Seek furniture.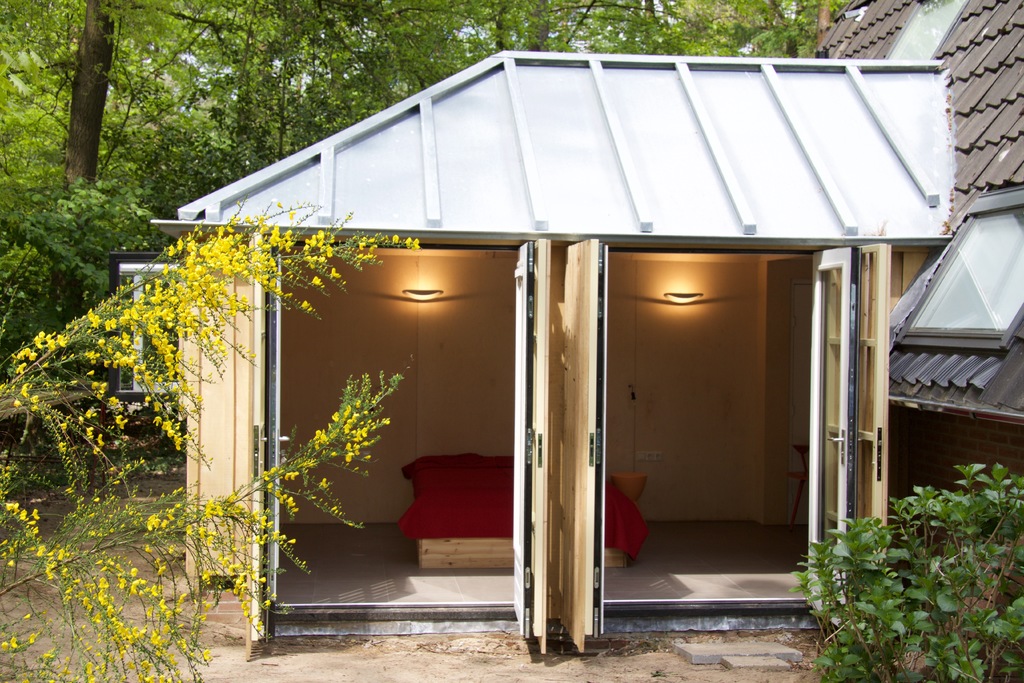
left=509, top=237, right=548, bottom=652.
